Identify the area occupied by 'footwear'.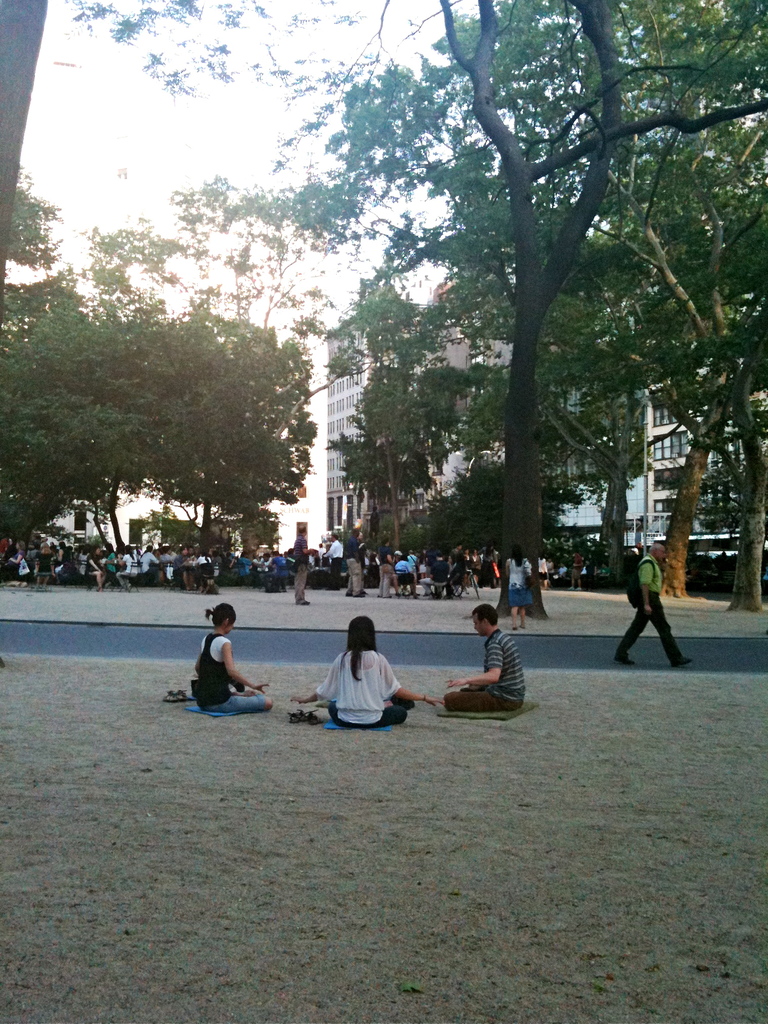
Area: BBox(670, 659, 695, 675).
